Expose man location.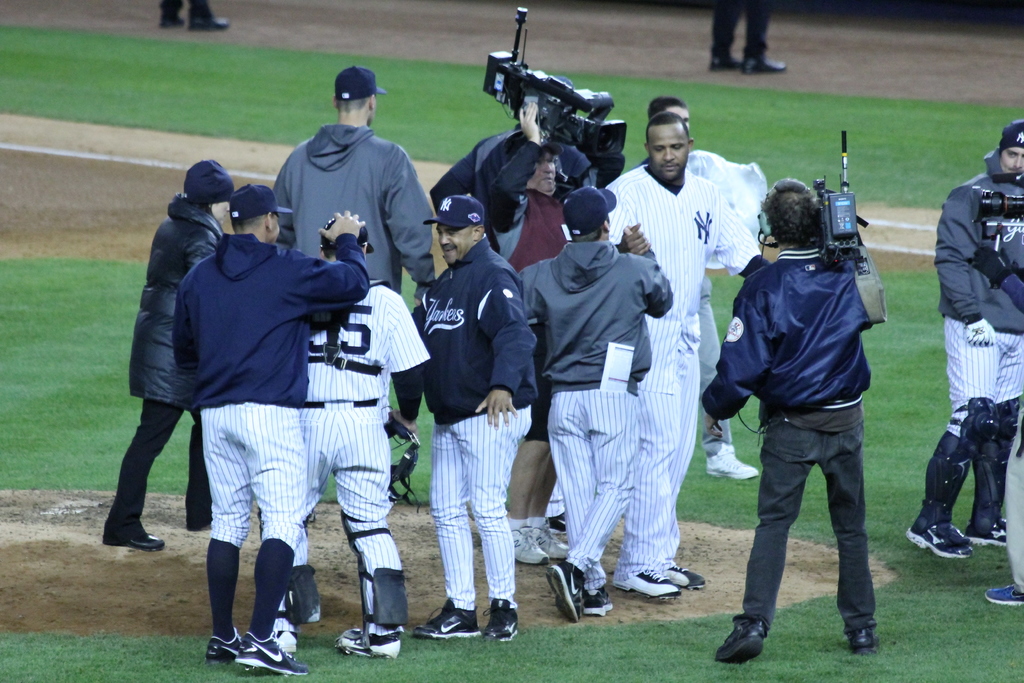
Exposed at <bbox>712, 152, 911, 655</bbox>.
